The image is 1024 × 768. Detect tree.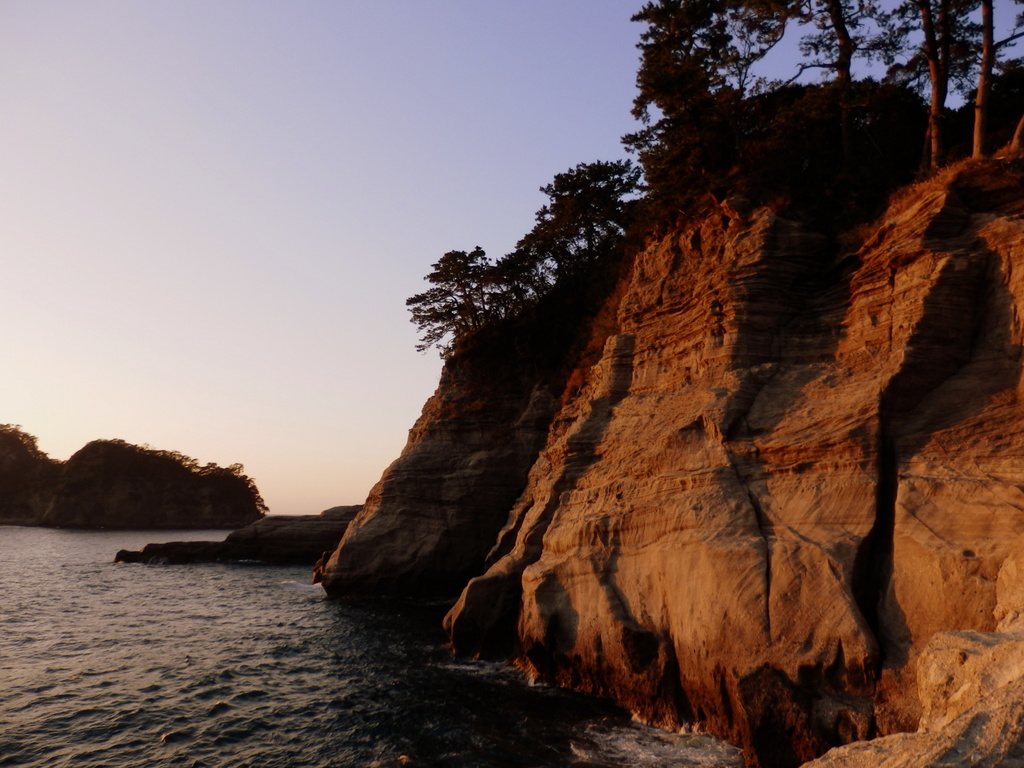
Detection: Rect(618, 0, 1023, 178).
